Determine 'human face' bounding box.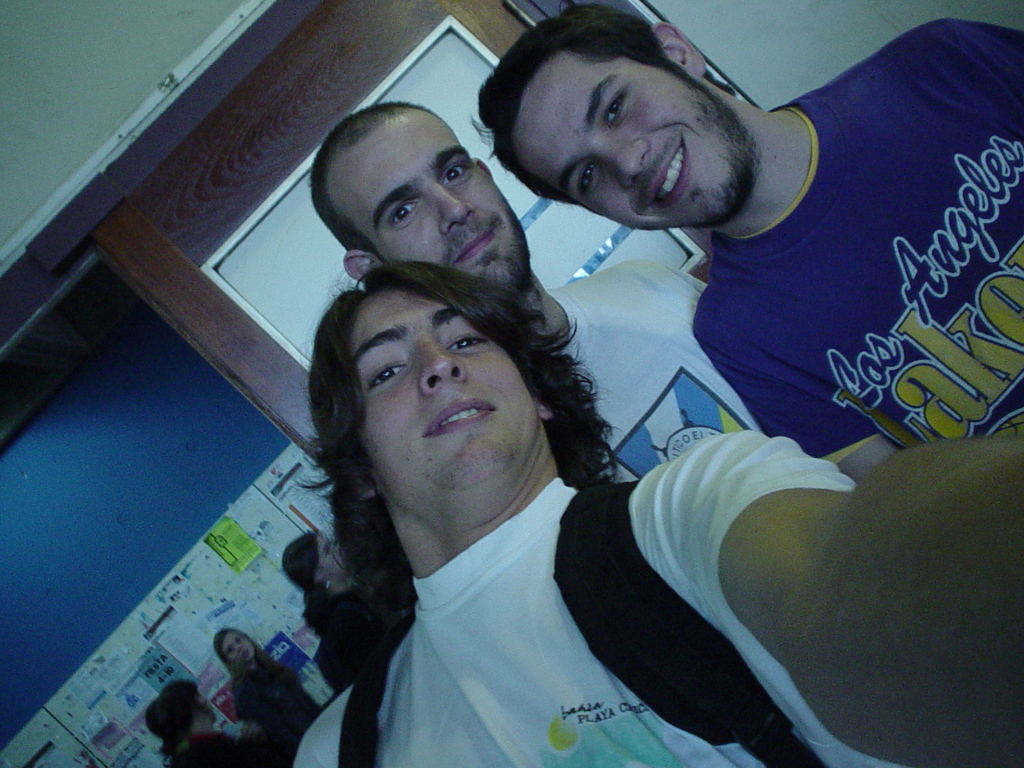
Determined: 220, 634, 255, 664.
